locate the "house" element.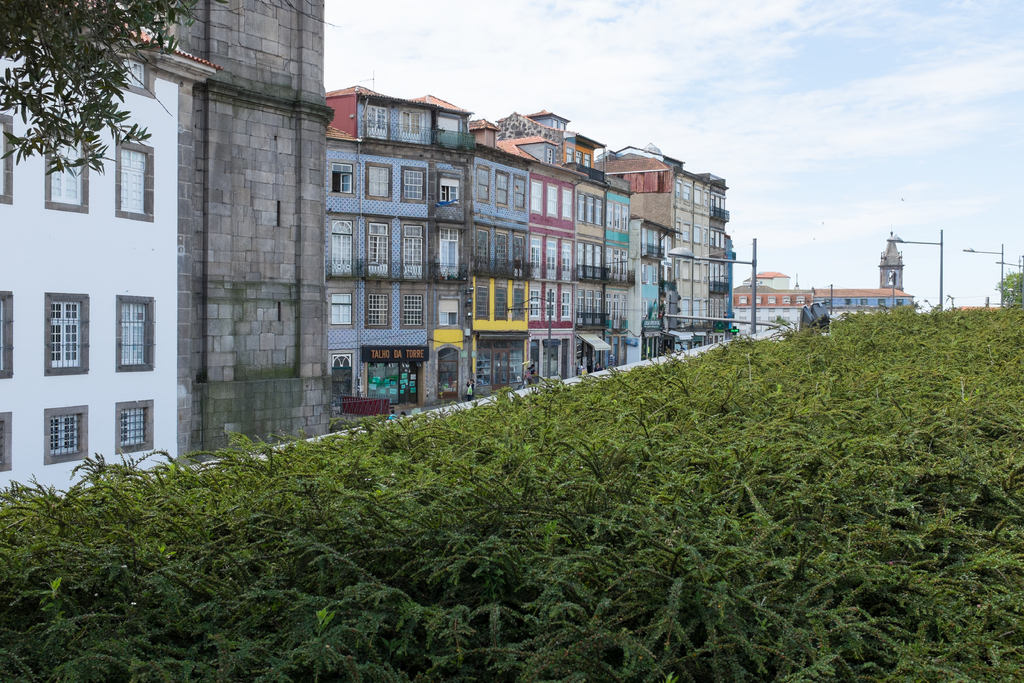
Element bbox: bbox=[573, 128, 630, 367].
